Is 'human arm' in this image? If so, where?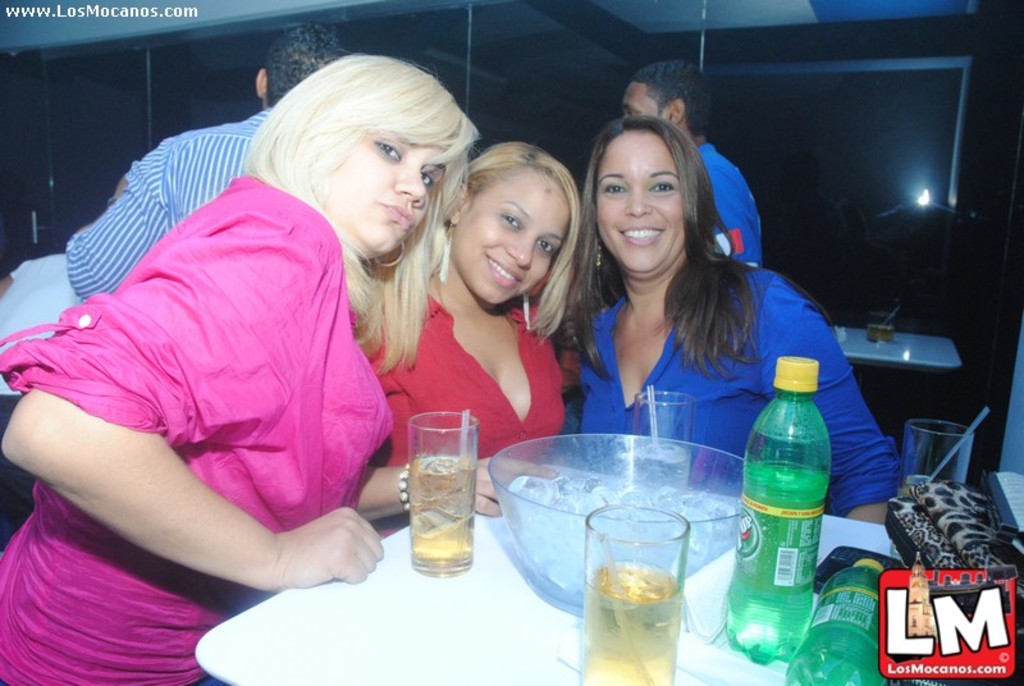
Yes, at region(61, 140, 173, 299).
